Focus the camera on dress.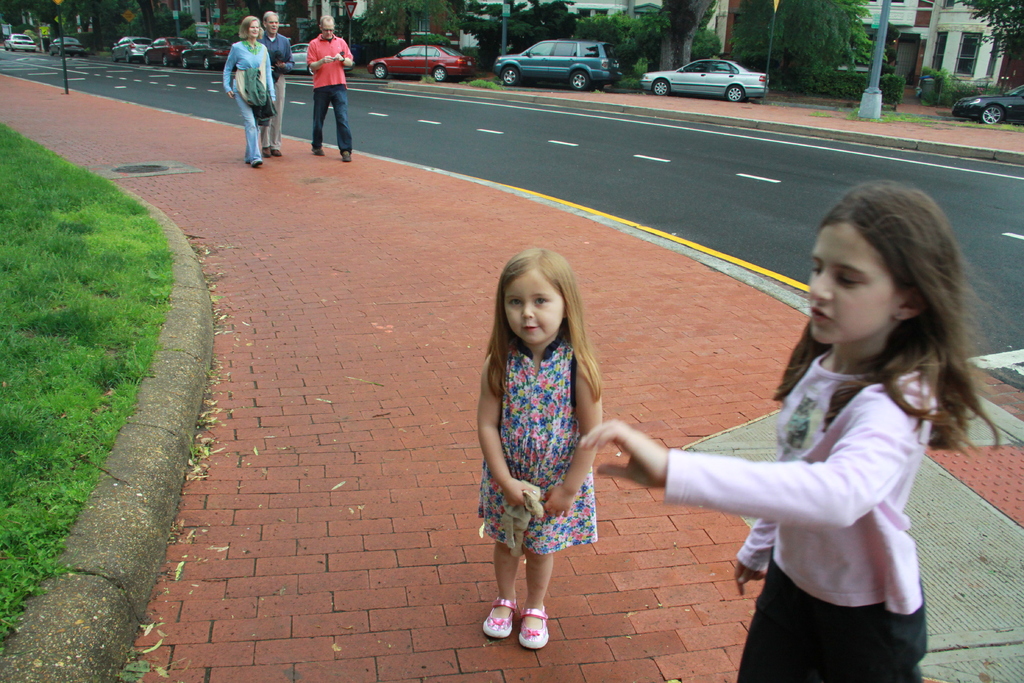
Focus region: <box>479,336,599,555</box>.
